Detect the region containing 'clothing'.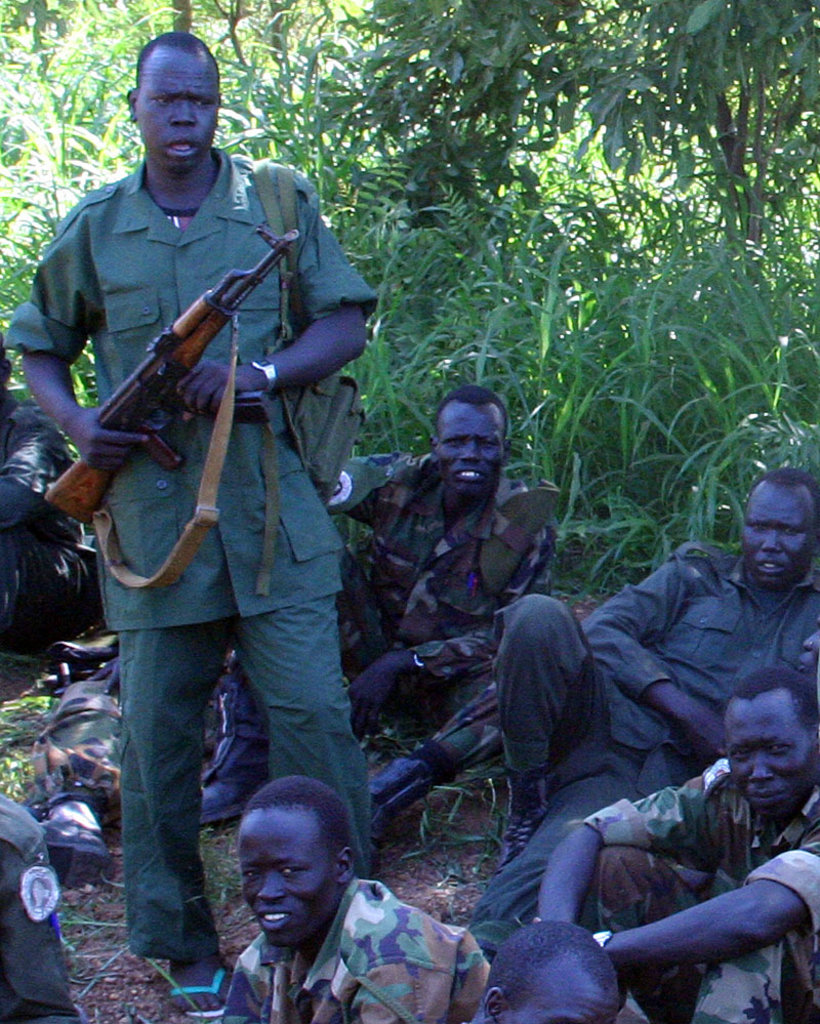
[x1=312, y1=454, x2=578, y2=711].
